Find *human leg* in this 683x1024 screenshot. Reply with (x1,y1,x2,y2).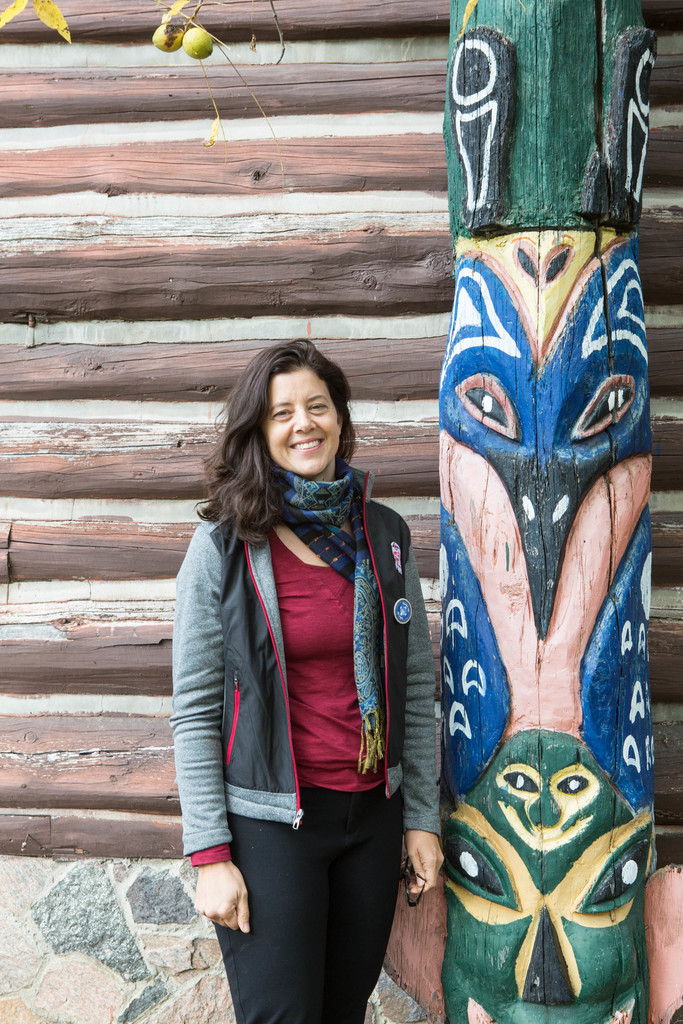
(325,808,400,1023).
